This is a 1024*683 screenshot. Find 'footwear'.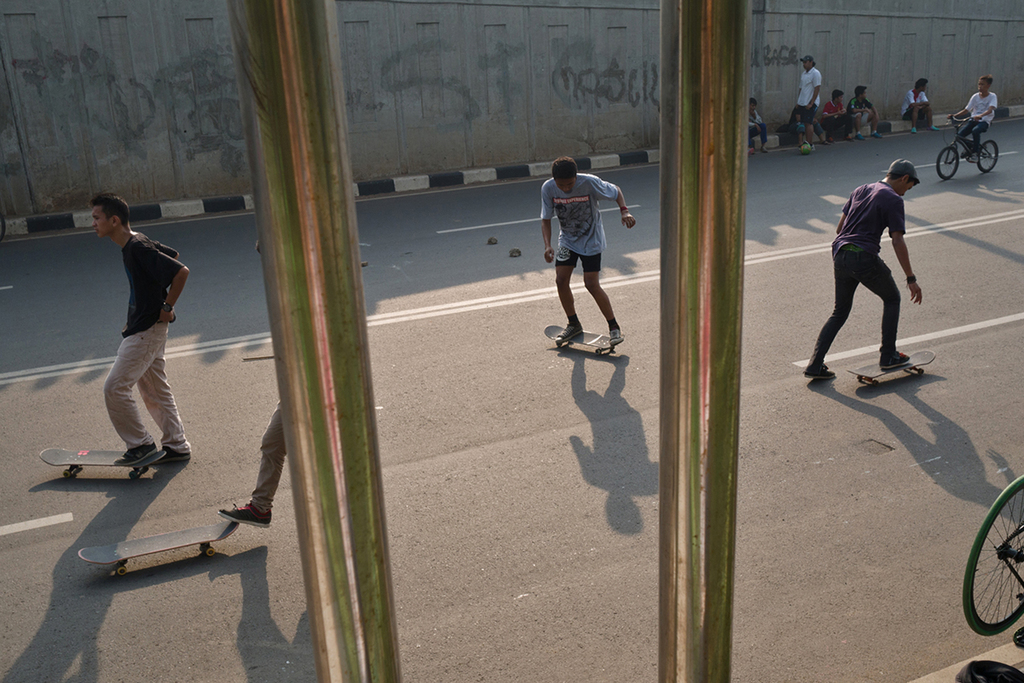
Bounding box: [554,324,585,342].
